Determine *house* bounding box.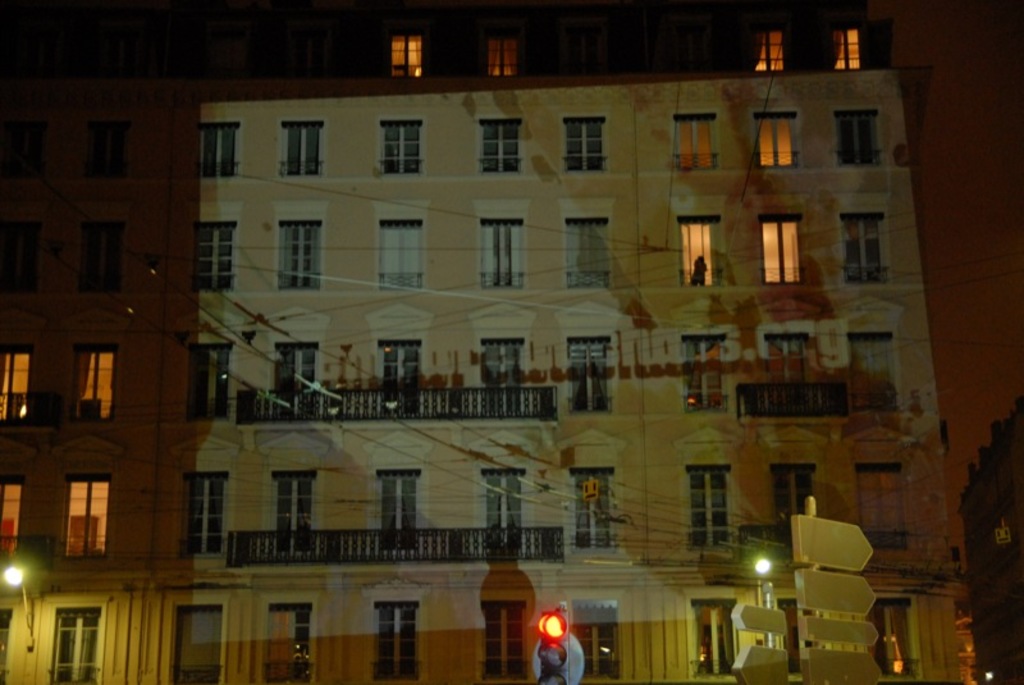
Determined: BBox(0, 0, 197, 684).
